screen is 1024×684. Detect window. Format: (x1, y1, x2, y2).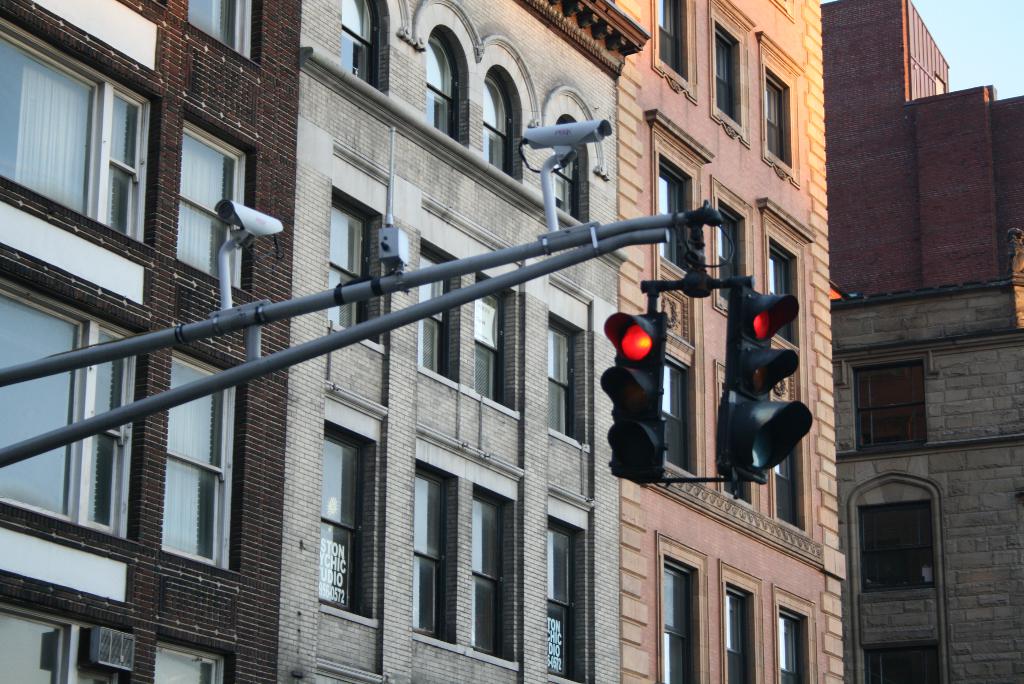
(550, 530, 580, 675).
